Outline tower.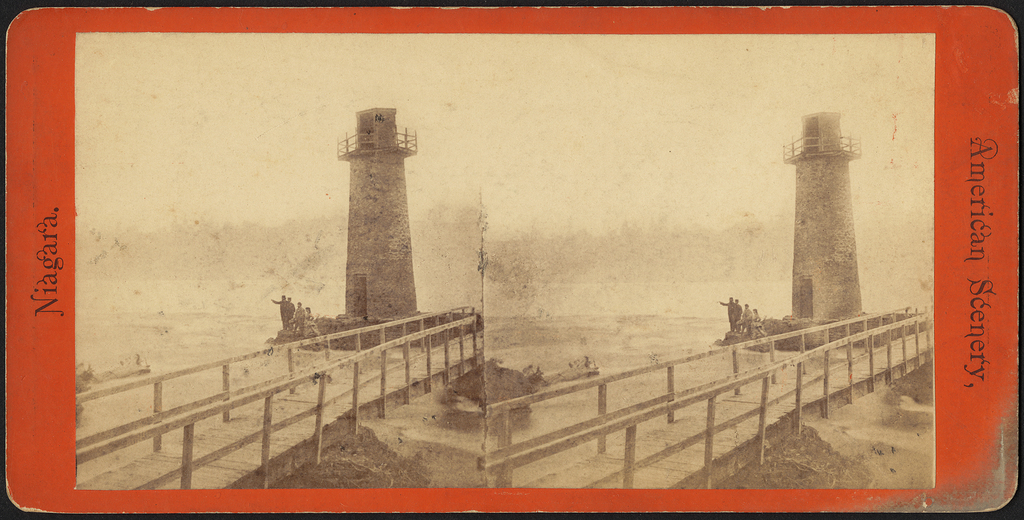
Outline: l=779, t=108, r=867, b=325.
